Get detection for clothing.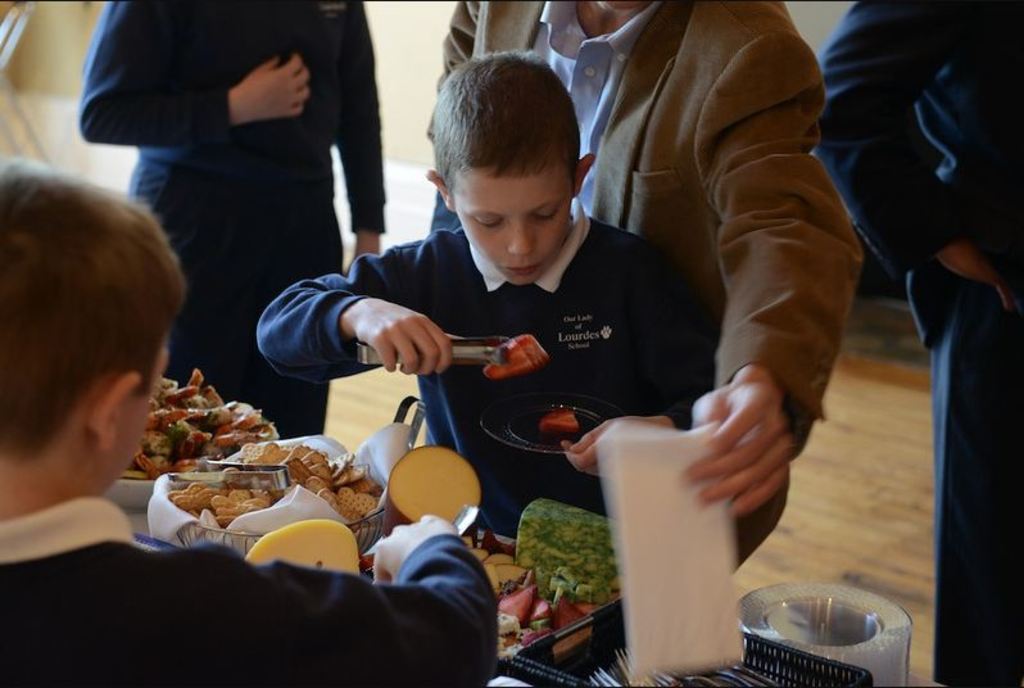
Detection: [x1=806, y1=0, x2=1023, y2=687].
